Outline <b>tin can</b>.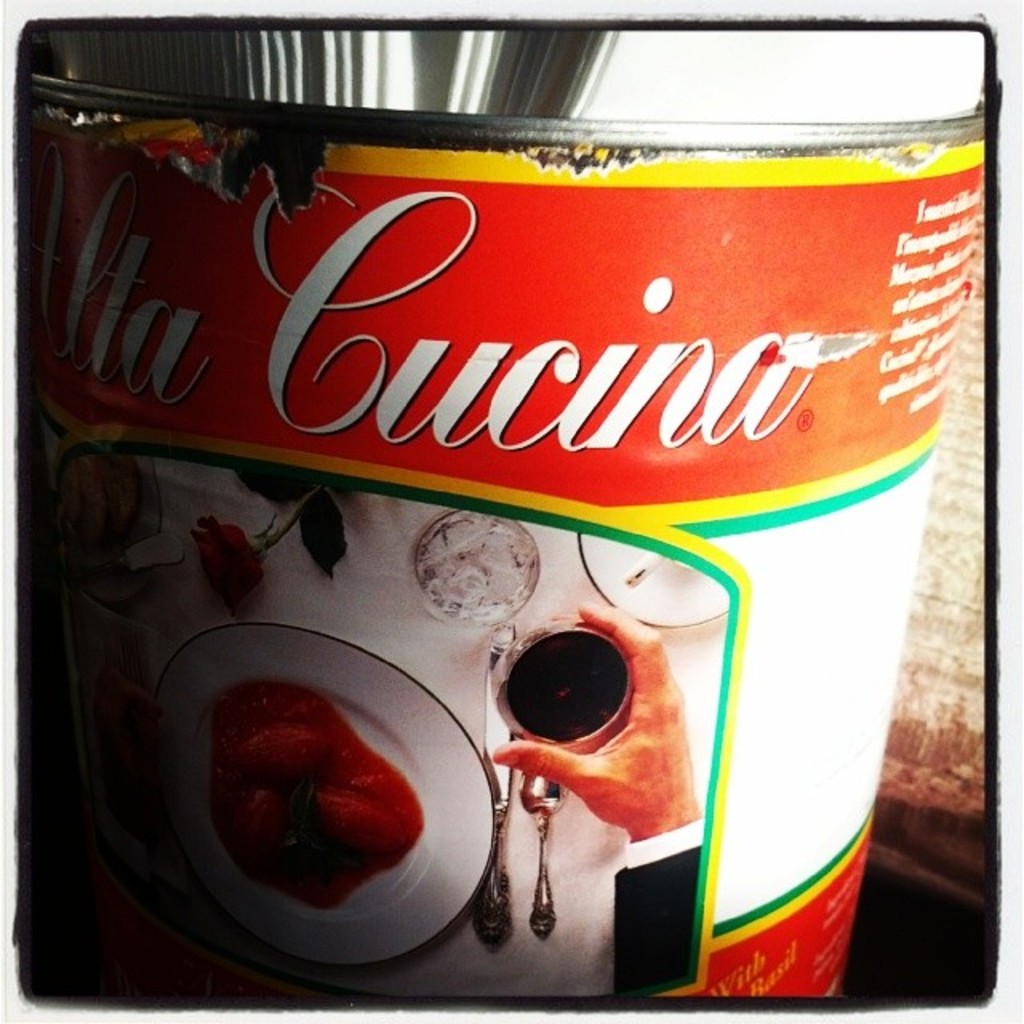
Outline: 29/27/986/994.
